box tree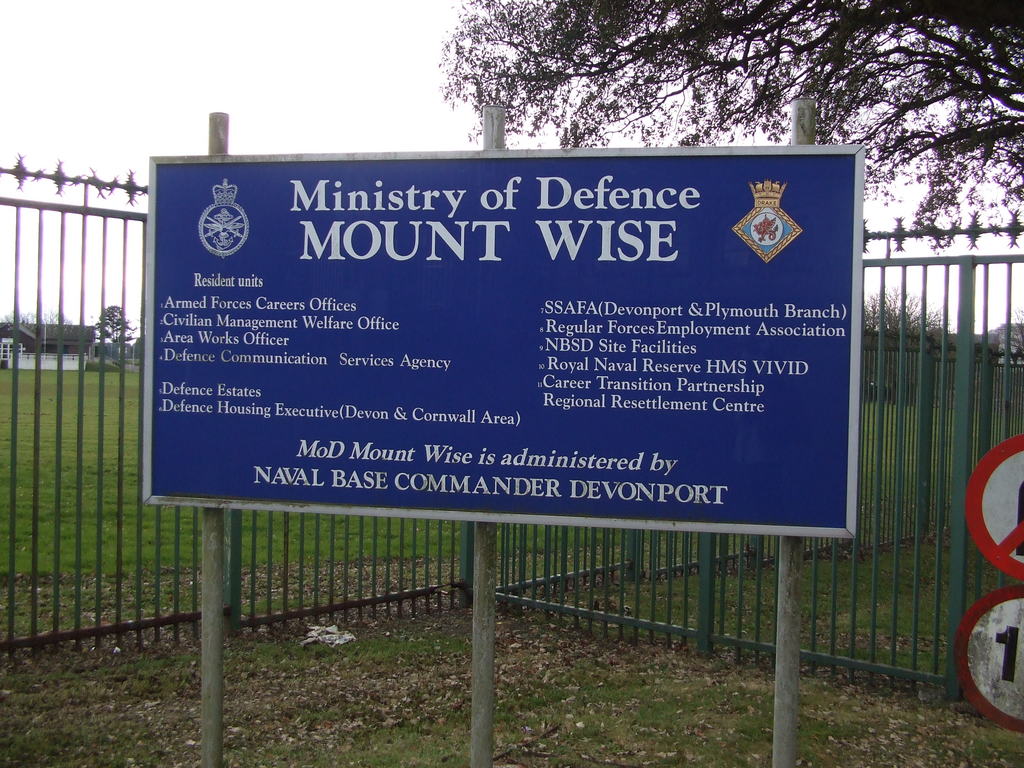
box=[857, 277, 954, 403]
